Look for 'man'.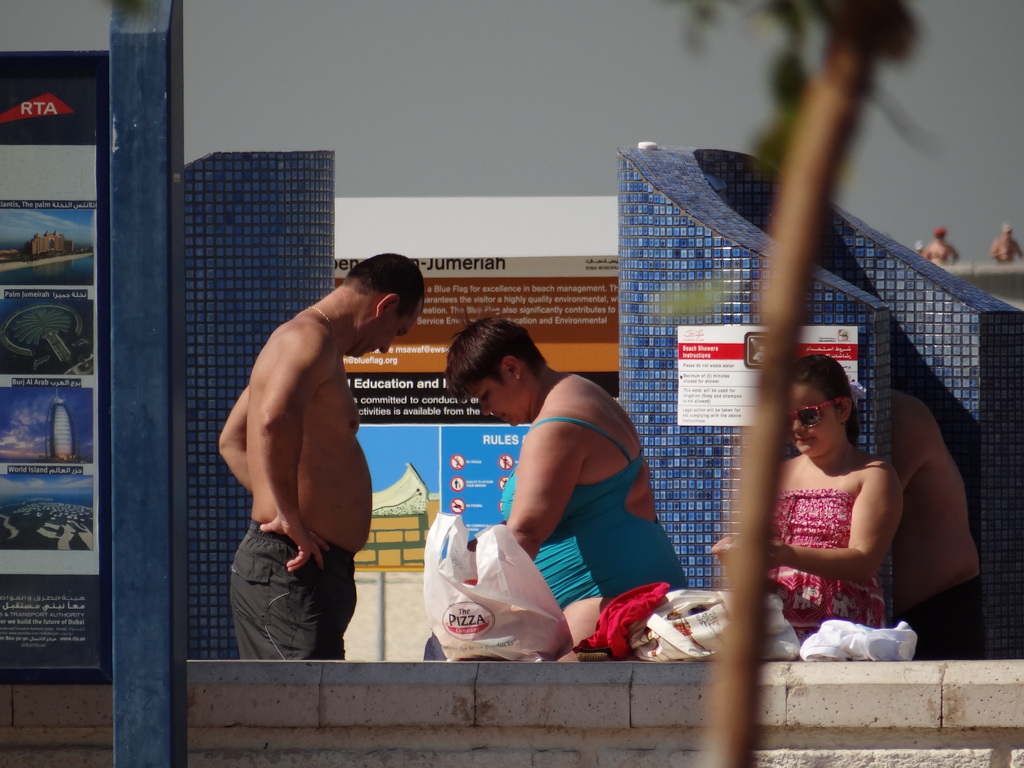
Found: BBox(891, 384, 986, 658).
